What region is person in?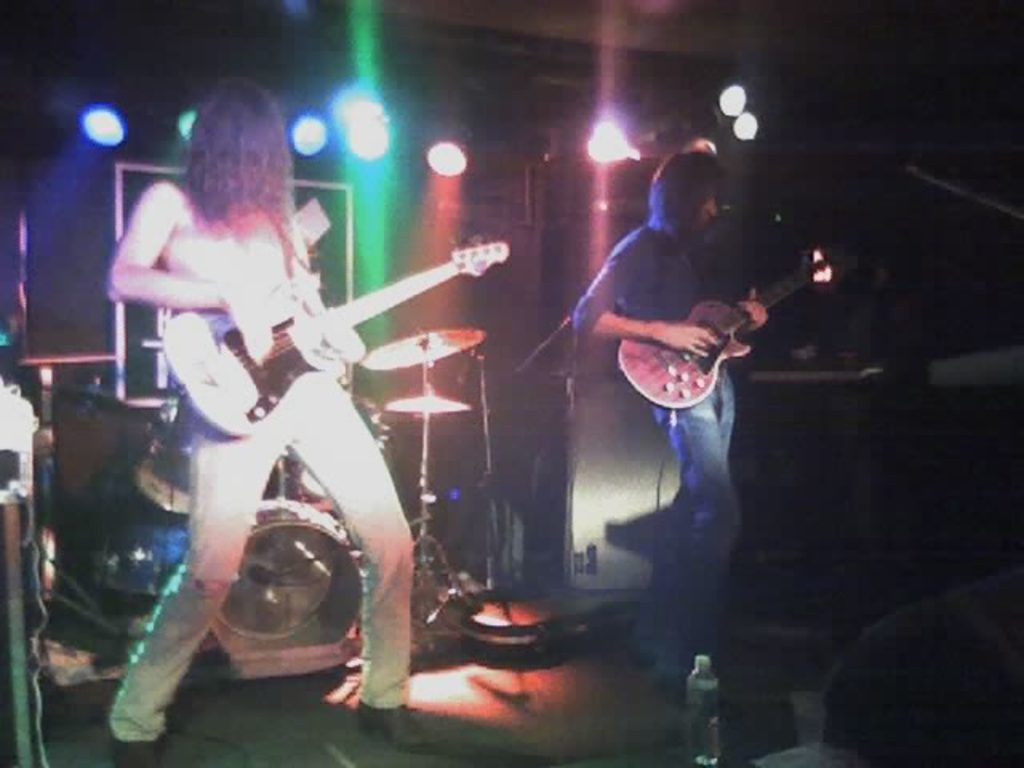
(x1=558, y1=128, x2=797, y2=699).
